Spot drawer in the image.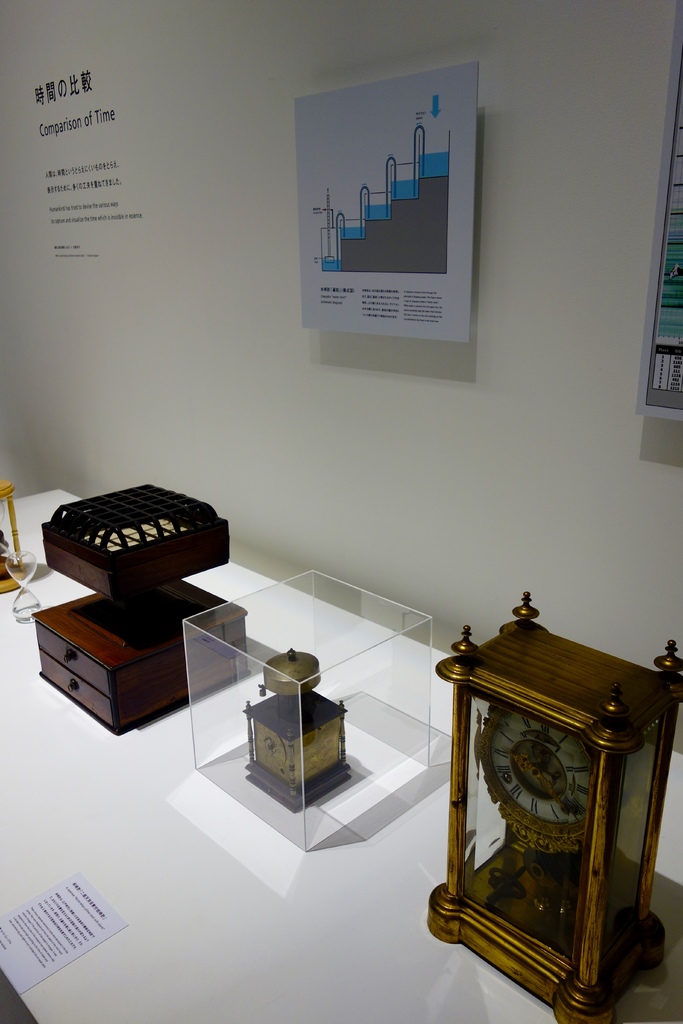
drawer found at 42 650 111 727.
